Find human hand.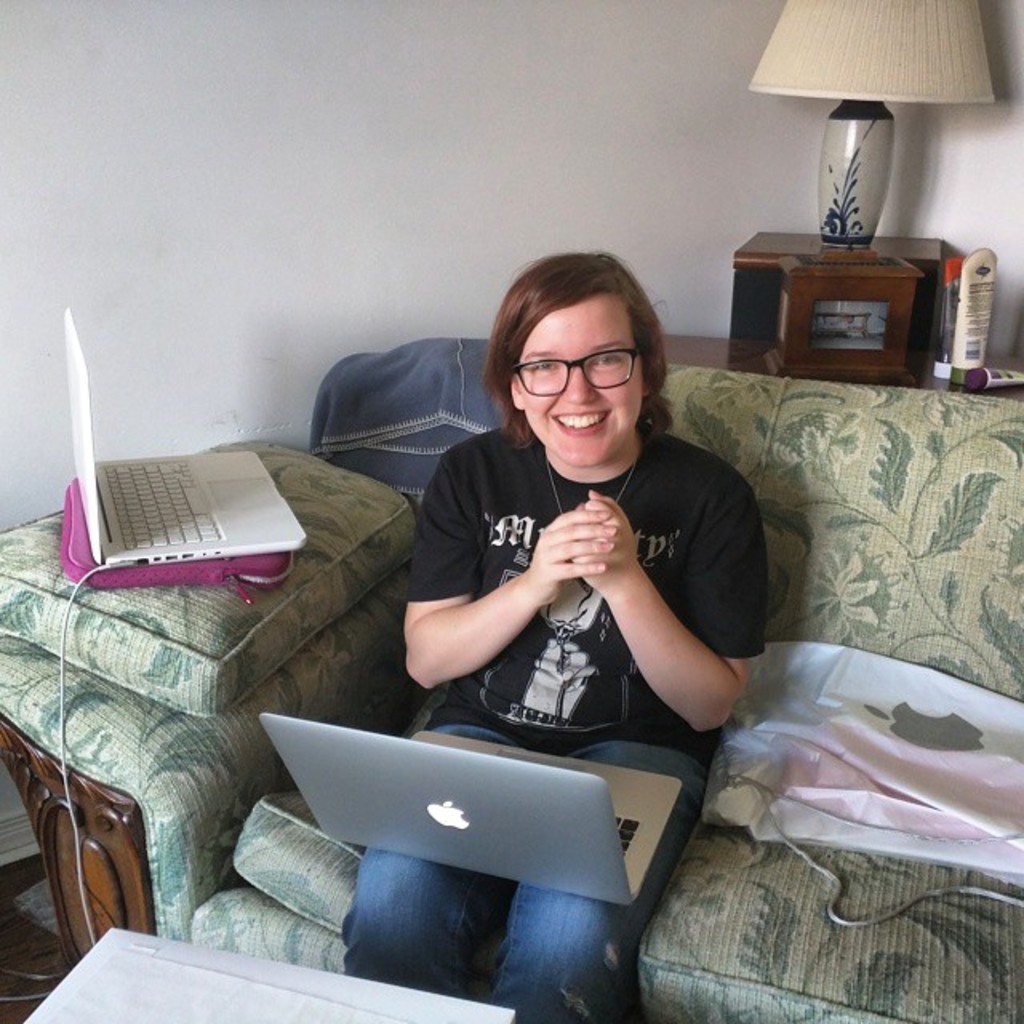
<bbox>528, 499, 622, 608</bbox>.
